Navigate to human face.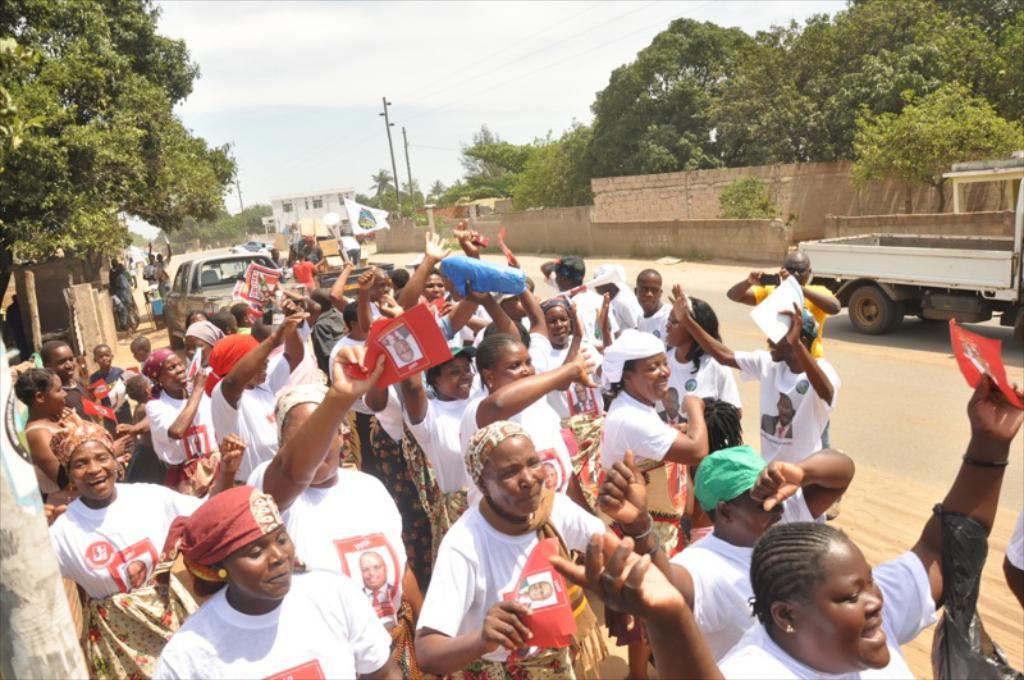
Navigation target: box=[358, 547, 388, 589].
